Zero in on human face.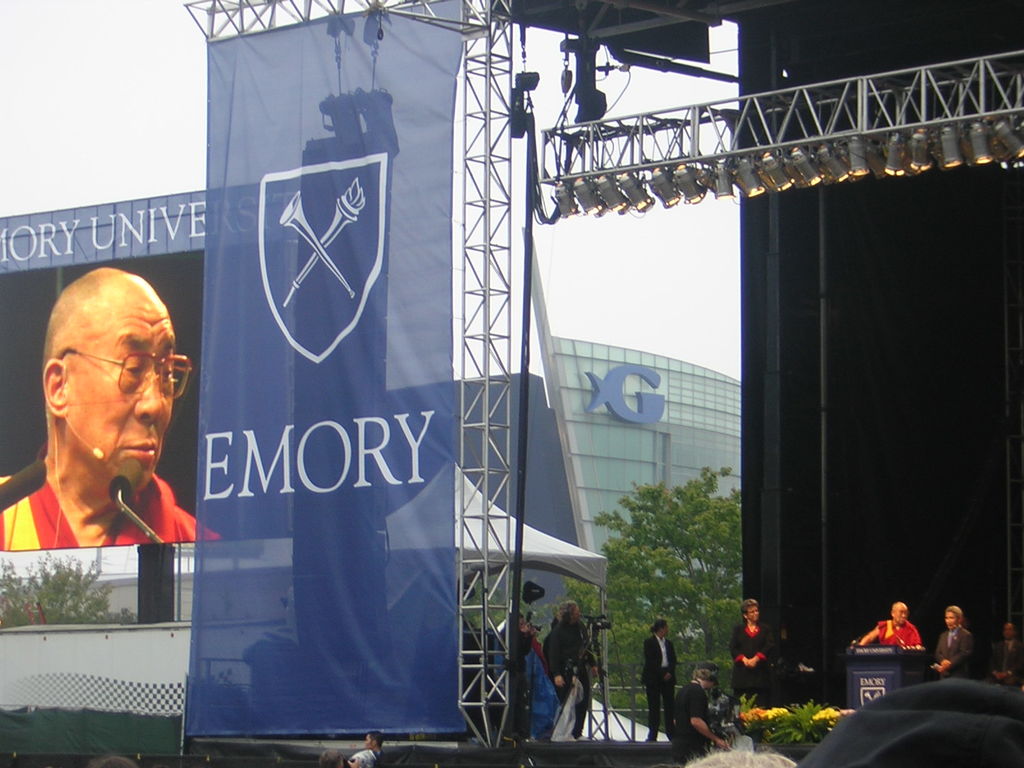
Zeroed in: 365, 735, 370, 744.
